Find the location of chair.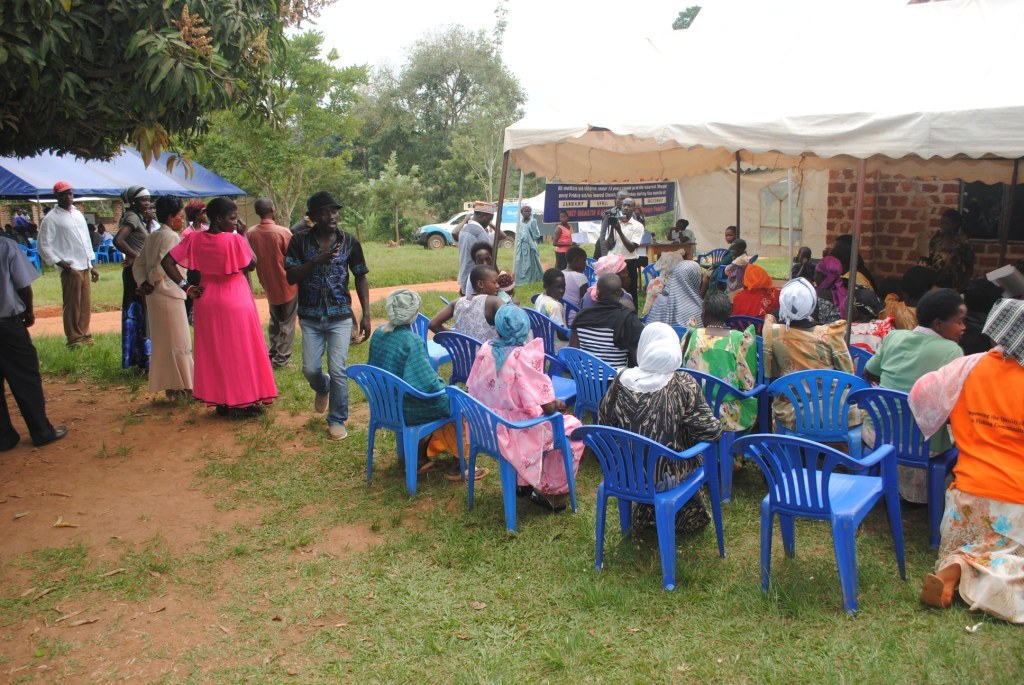
Location: bbox(849, 345, 878, 408).
